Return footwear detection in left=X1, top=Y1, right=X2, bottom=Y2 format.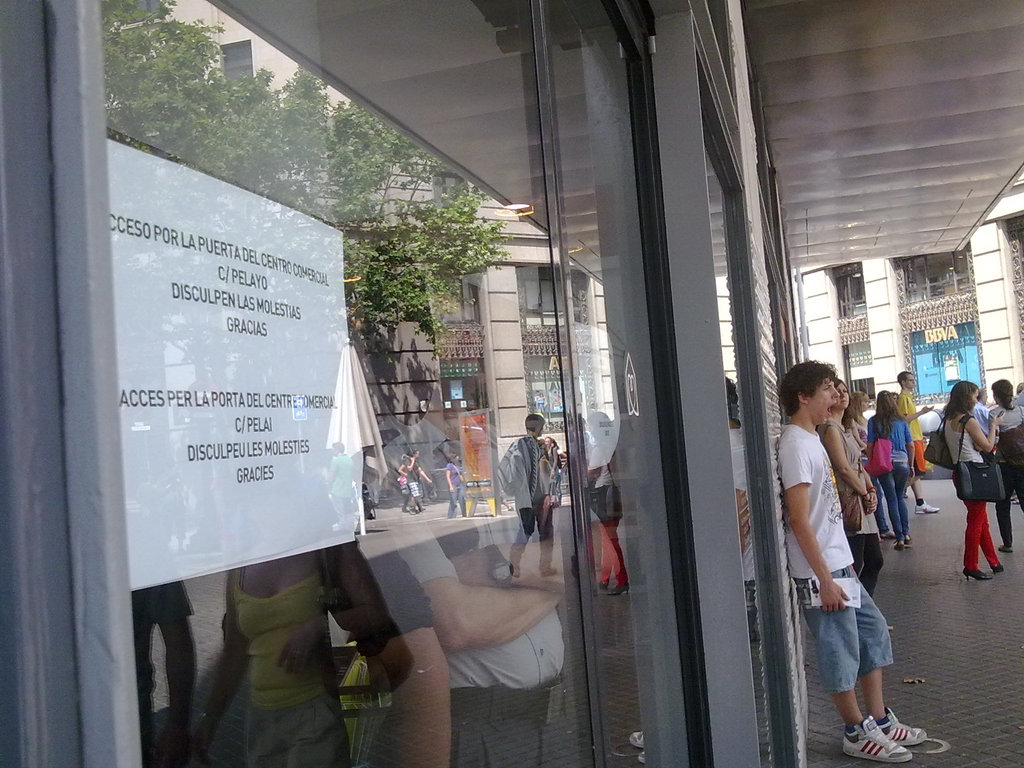
left=963, top=566, right=993, bottom=581.
